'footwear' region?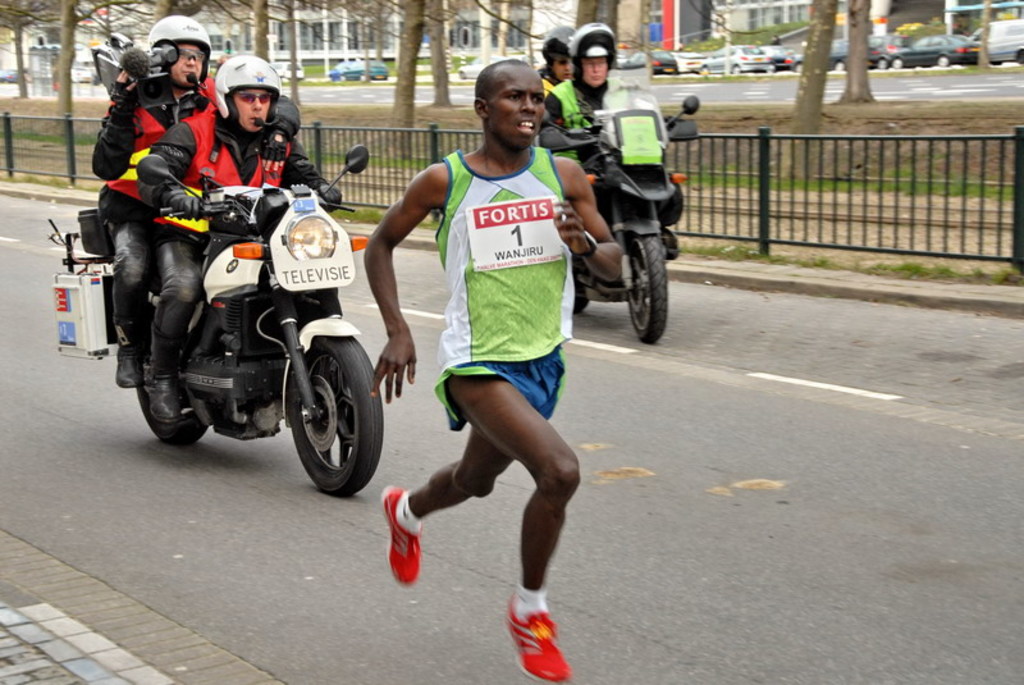
locate(147, 373, 191, 425)
